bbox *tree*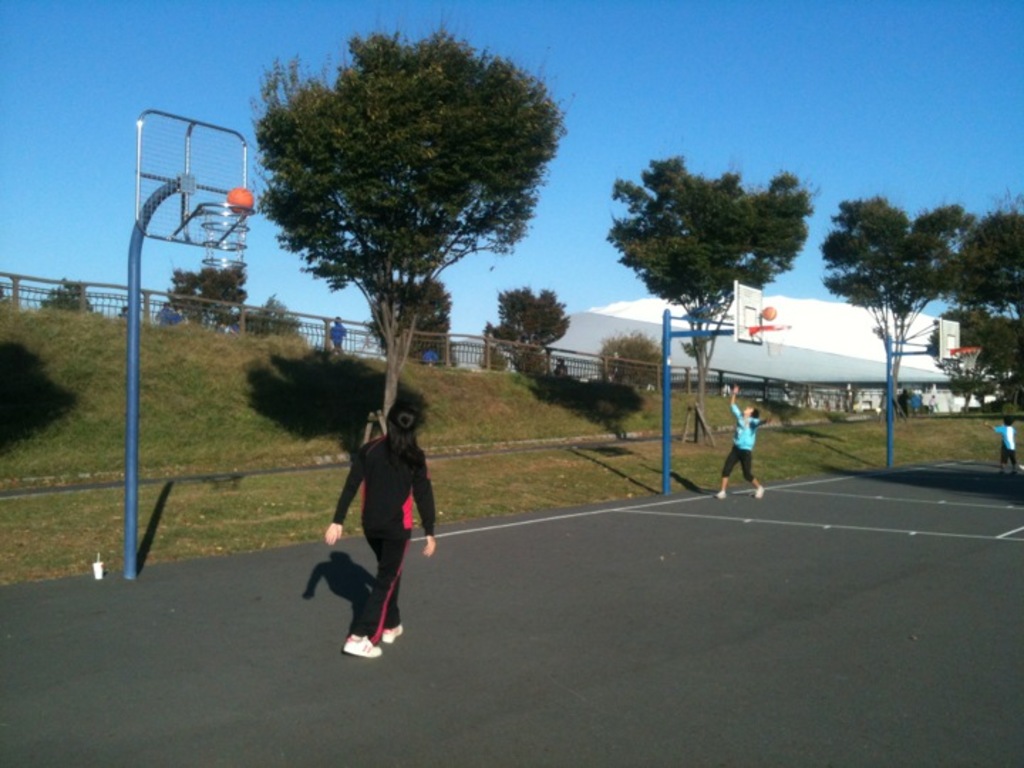
255 28 569 418
